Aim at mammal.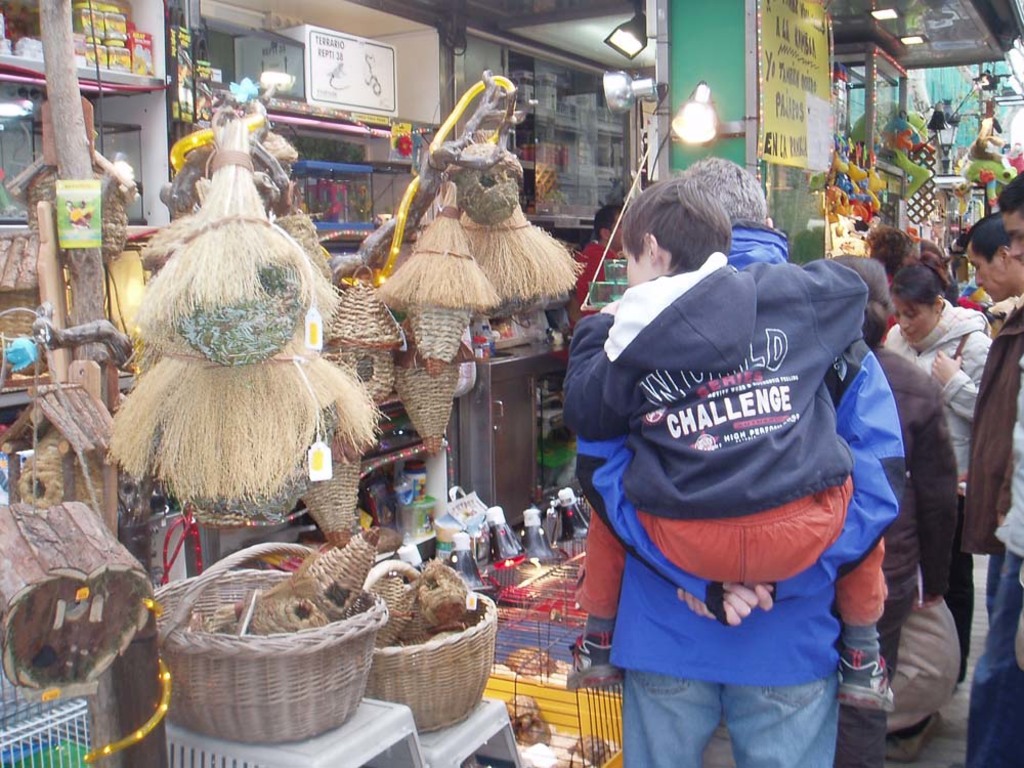
Aimed at (954, 164, 1023, 765).
